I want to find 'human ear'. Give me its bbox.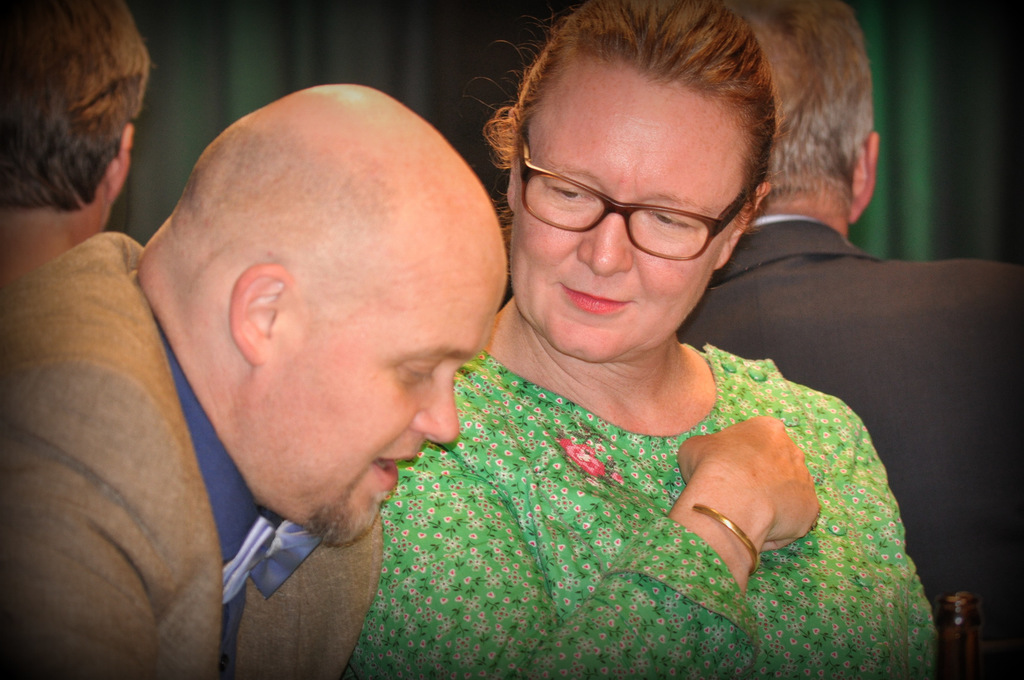
box(106, 122, 134, 203).
